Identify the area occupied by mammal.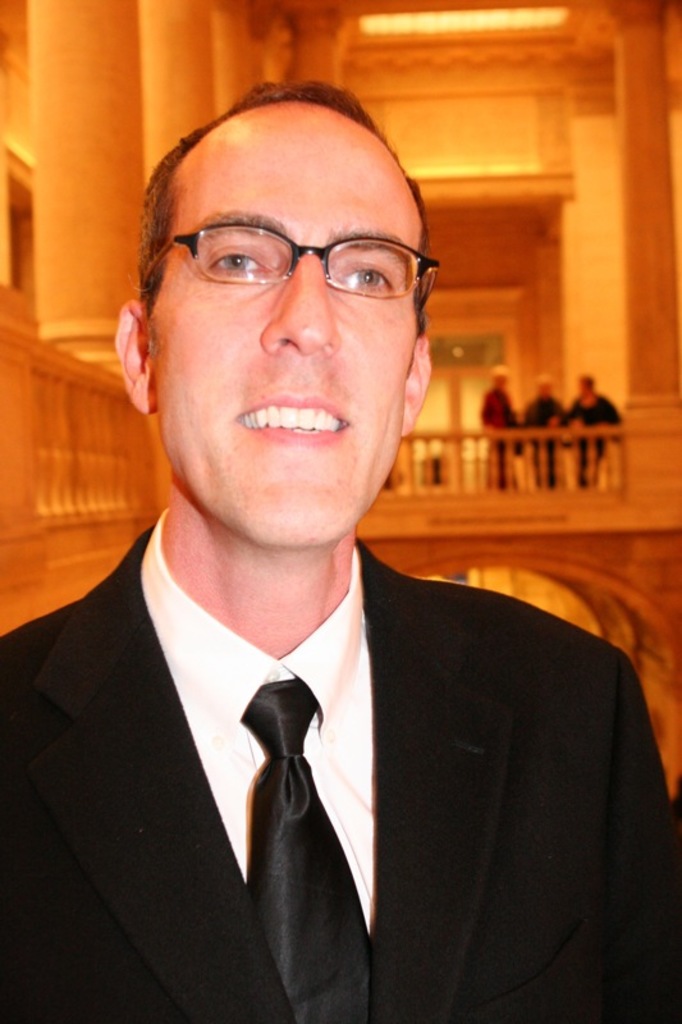
Area: x1=560, y1=371, x2=626, y2=486.
